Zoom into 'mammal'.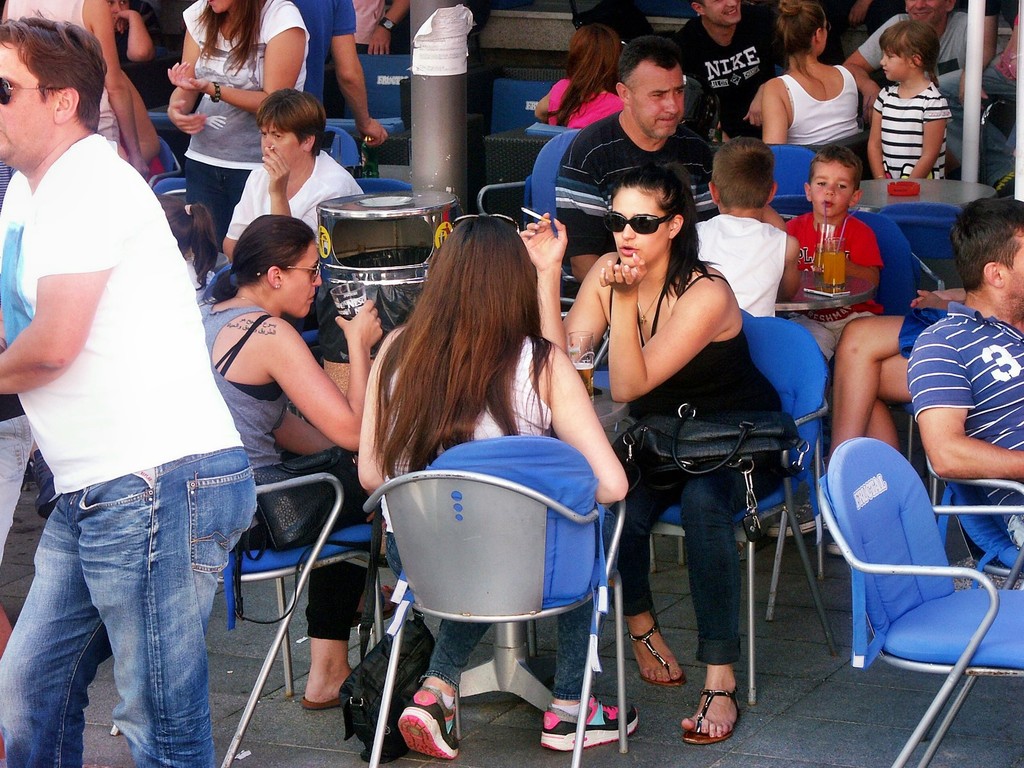
Zoom target: 223/84/367/257.
